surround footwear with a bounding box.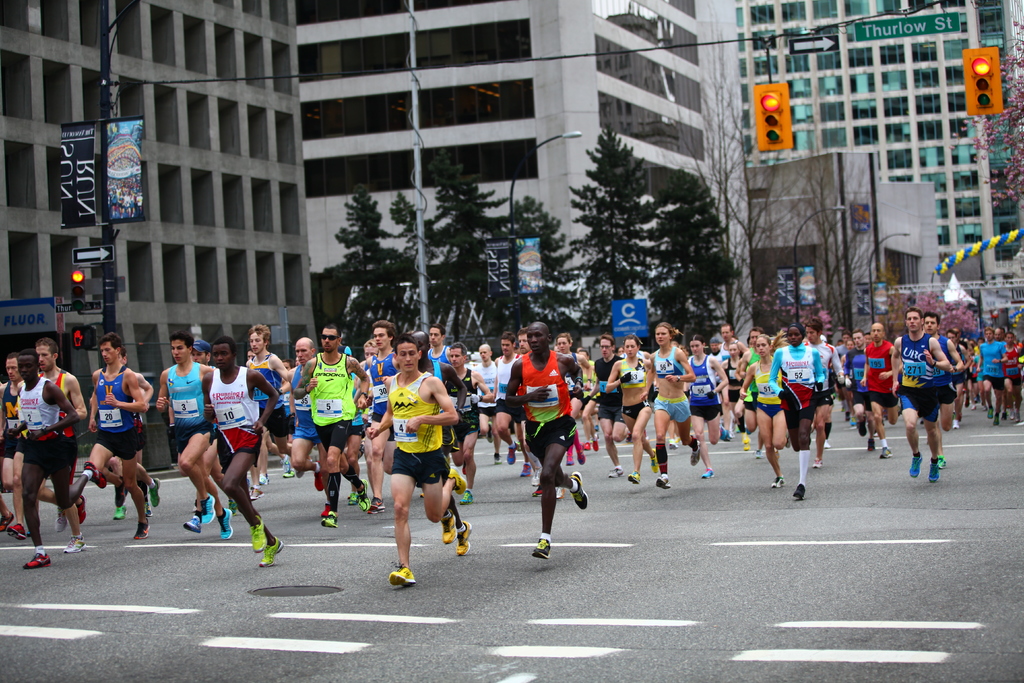
l=147, t=477, r=160, b=506.
